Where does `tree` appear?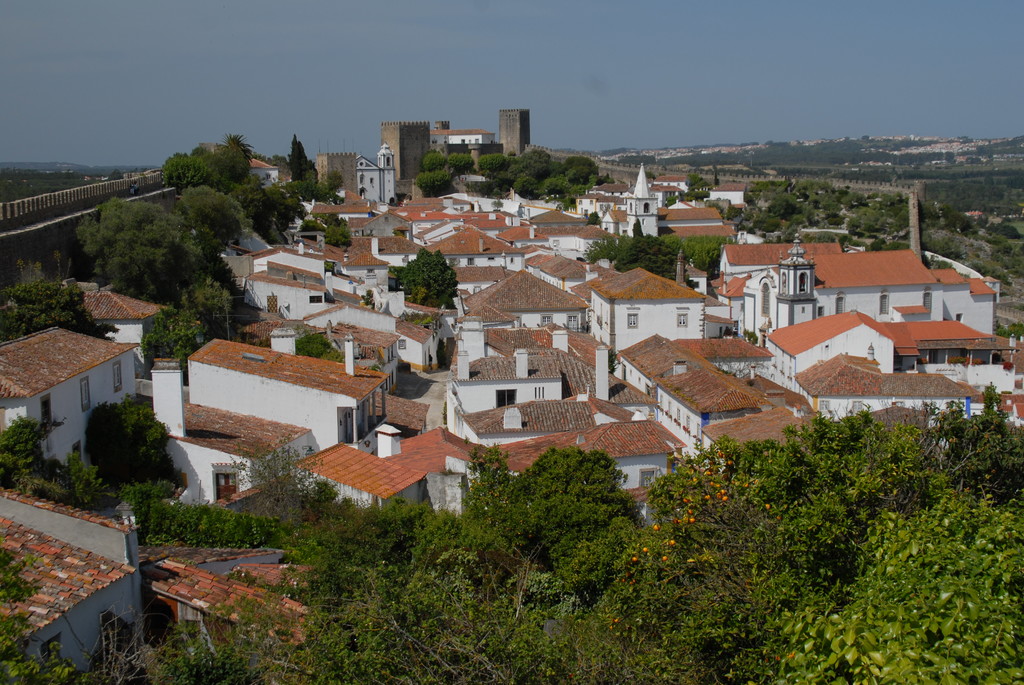
Appears at [0, 264, 132, 343].
